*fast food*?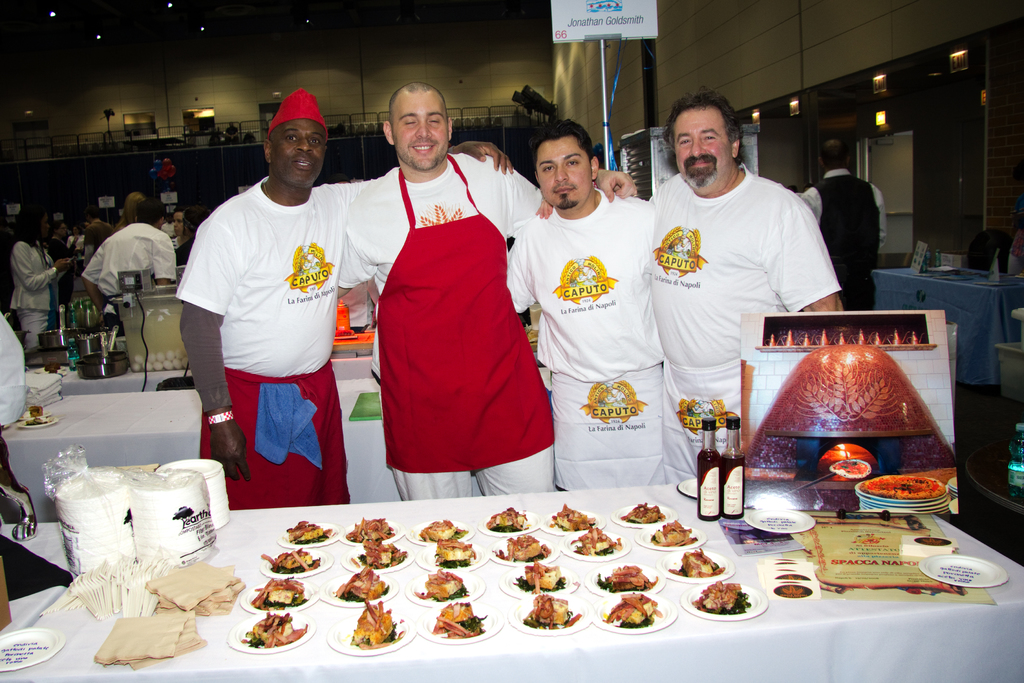
locate(516, 561, 568, 590)
